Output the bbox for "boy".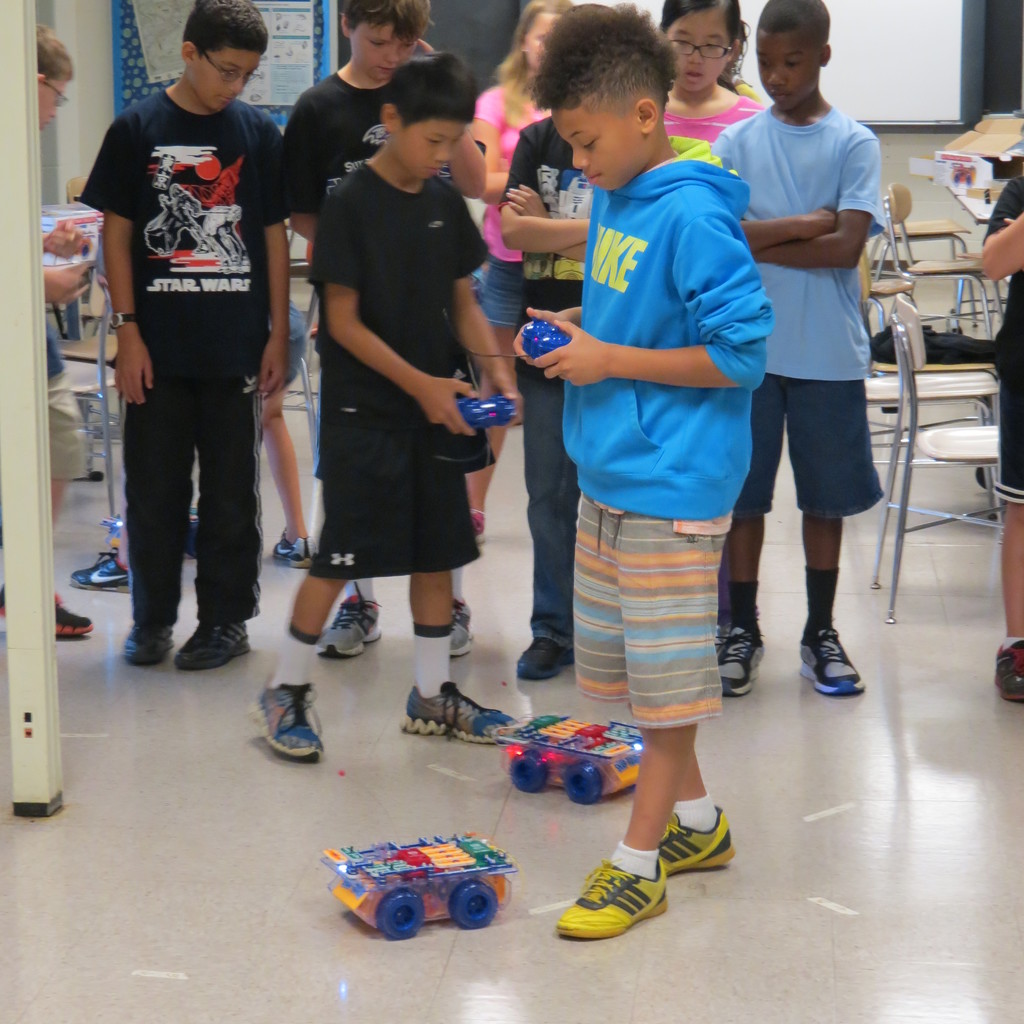
rect(283, 0, 486, 657).
